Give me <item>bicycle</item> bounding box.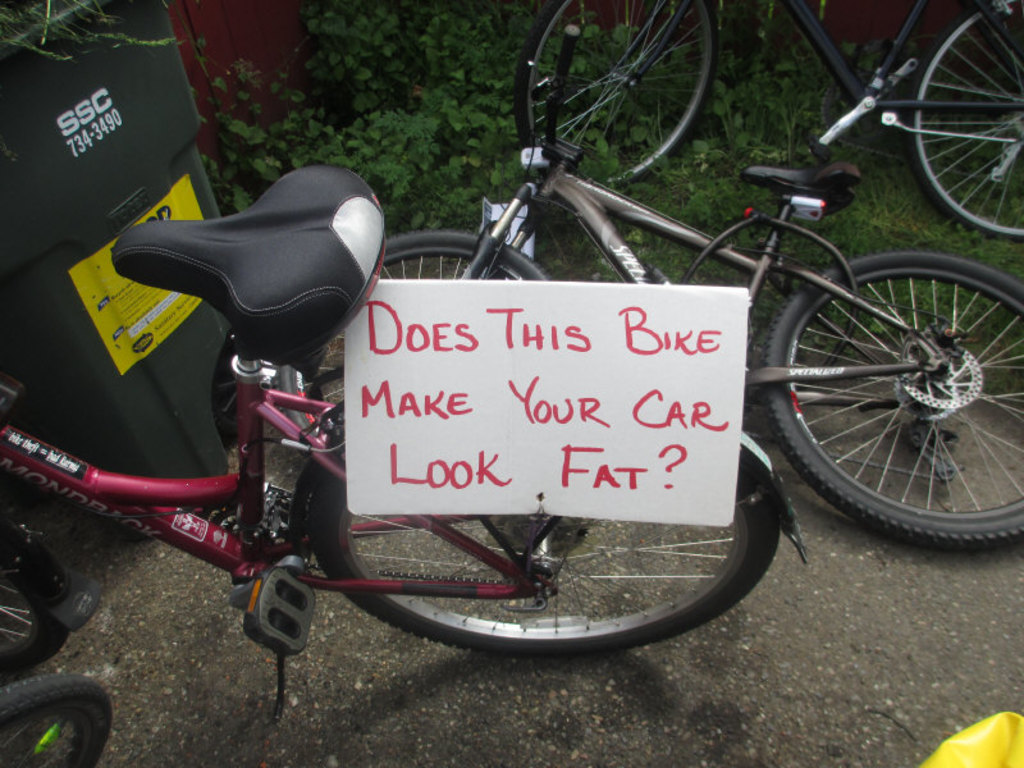
select_region(512, 0, 1023, 242).
